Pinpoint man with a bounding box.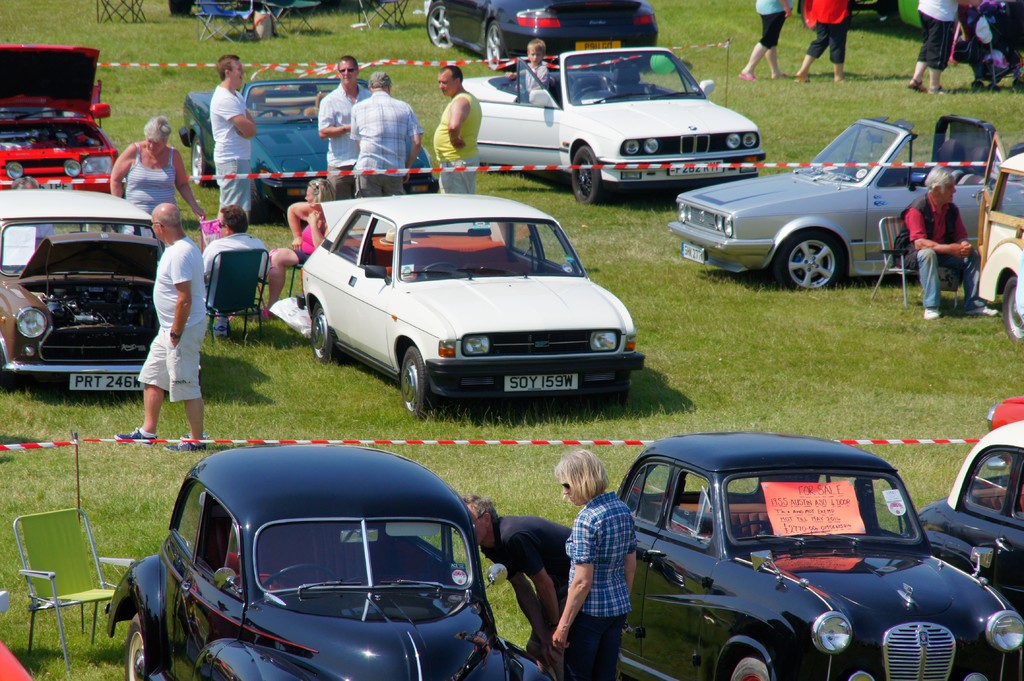
crop(213, 44, 263, 237).
